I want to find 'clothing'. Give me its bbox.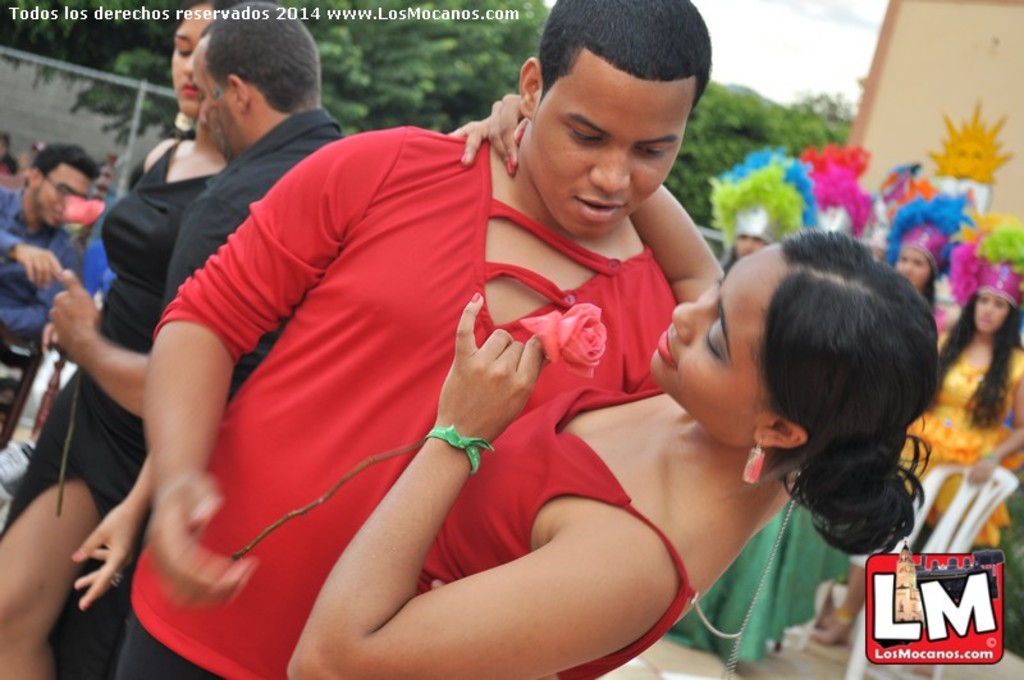
l=906, t=350, r=1023, b=548.
